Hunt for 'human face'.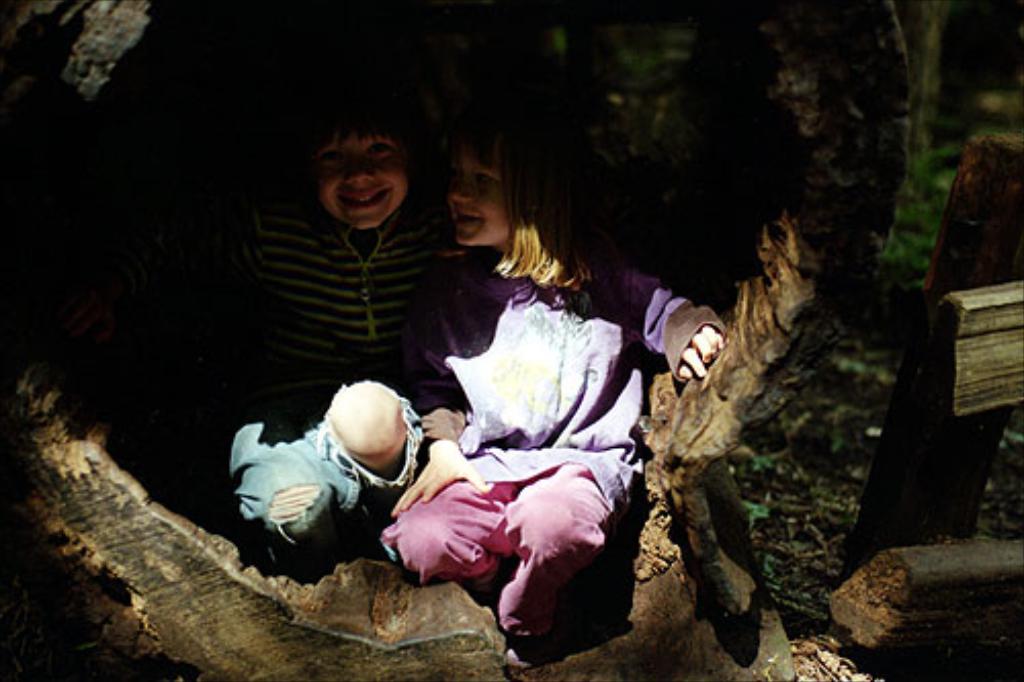
Hunted down at bbox=[307, 129, 412, 233].
